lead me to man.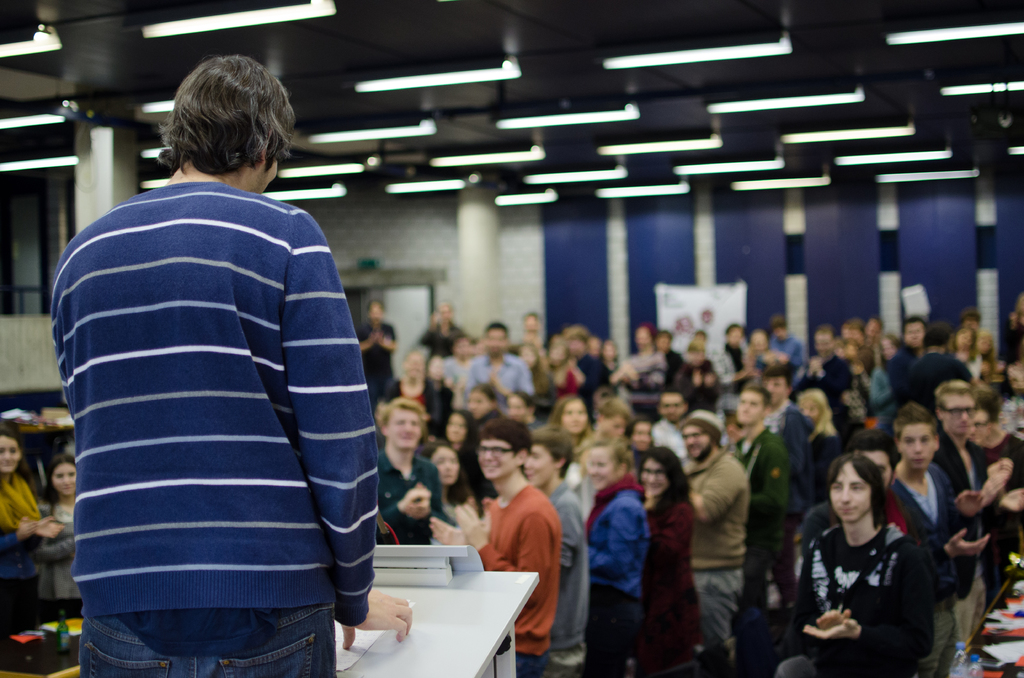
Lead to bbox(355, 298, 396, 406).
